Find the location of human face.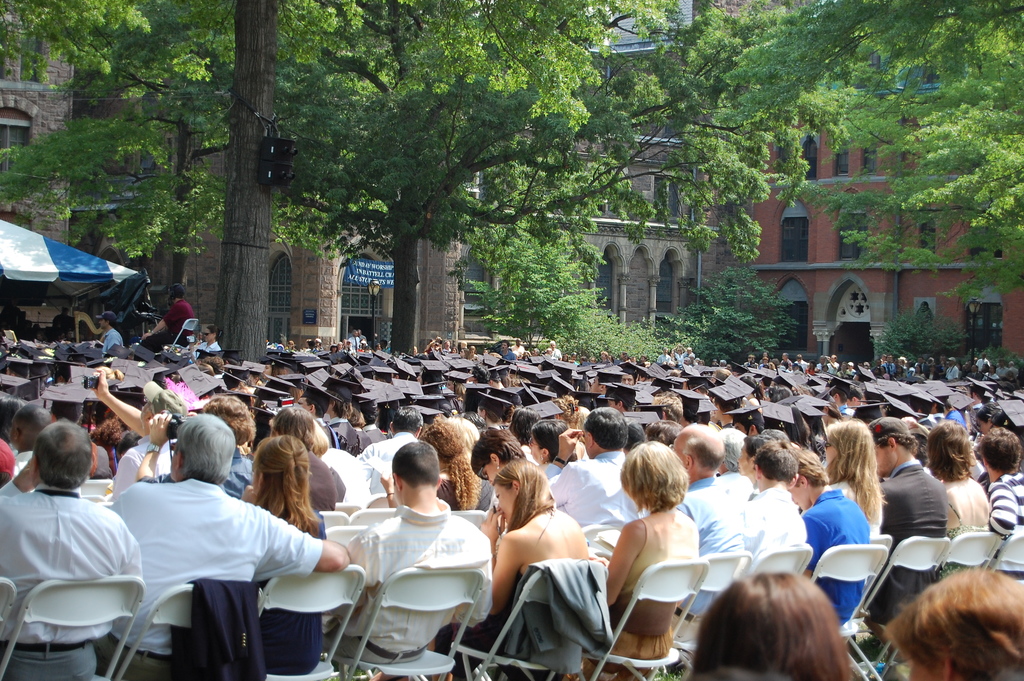
Location: 788 484 807 508.
